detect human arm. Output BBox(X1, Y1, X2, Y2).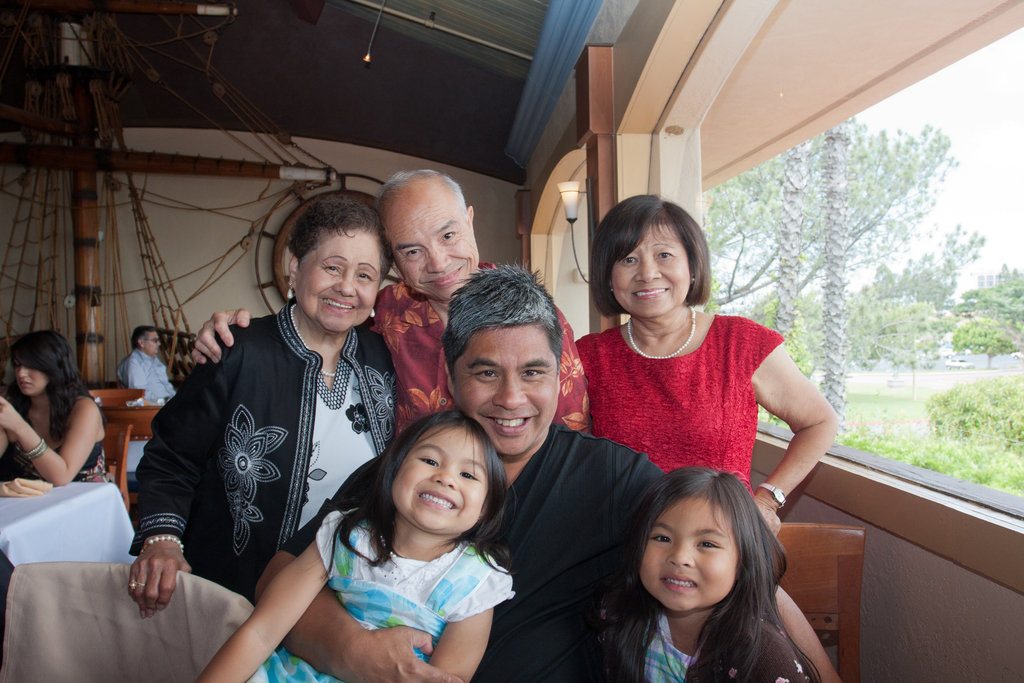
BBox(129, 312, 264, 623).
